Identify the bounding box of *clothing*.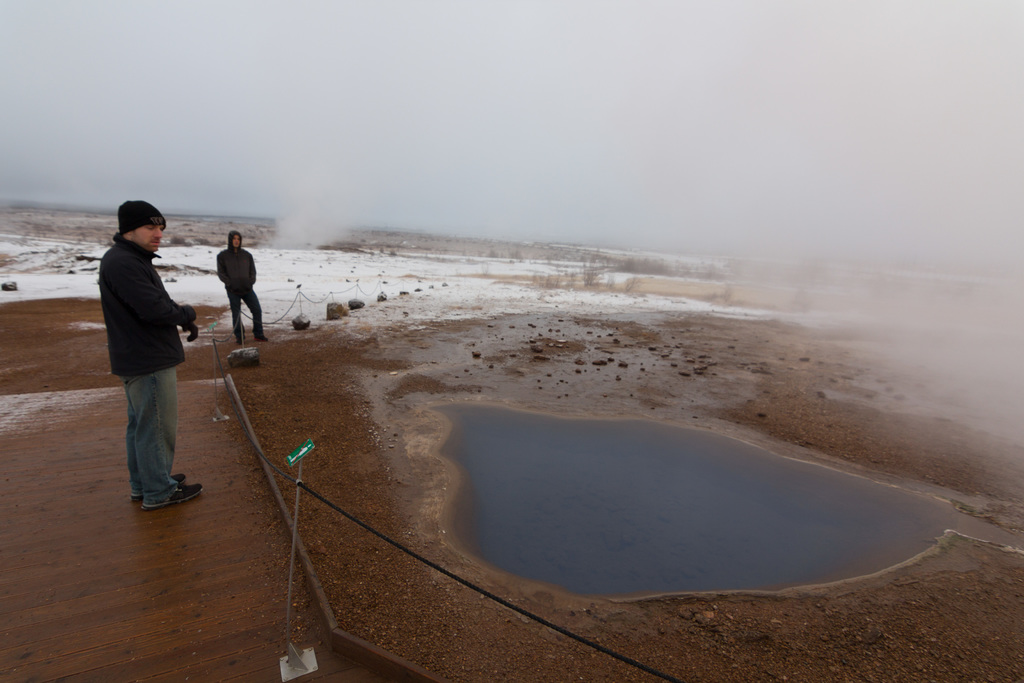
bbox=[97, 234, 186, 508].
